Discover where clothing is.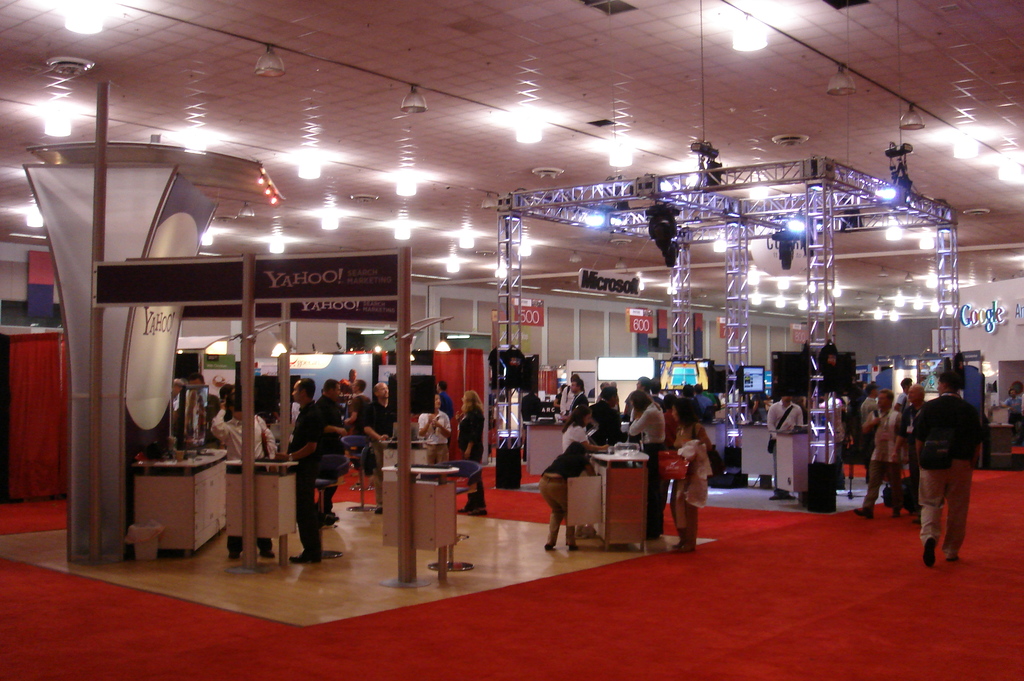
Discovered at select_region(682, 430, 710, 510).
